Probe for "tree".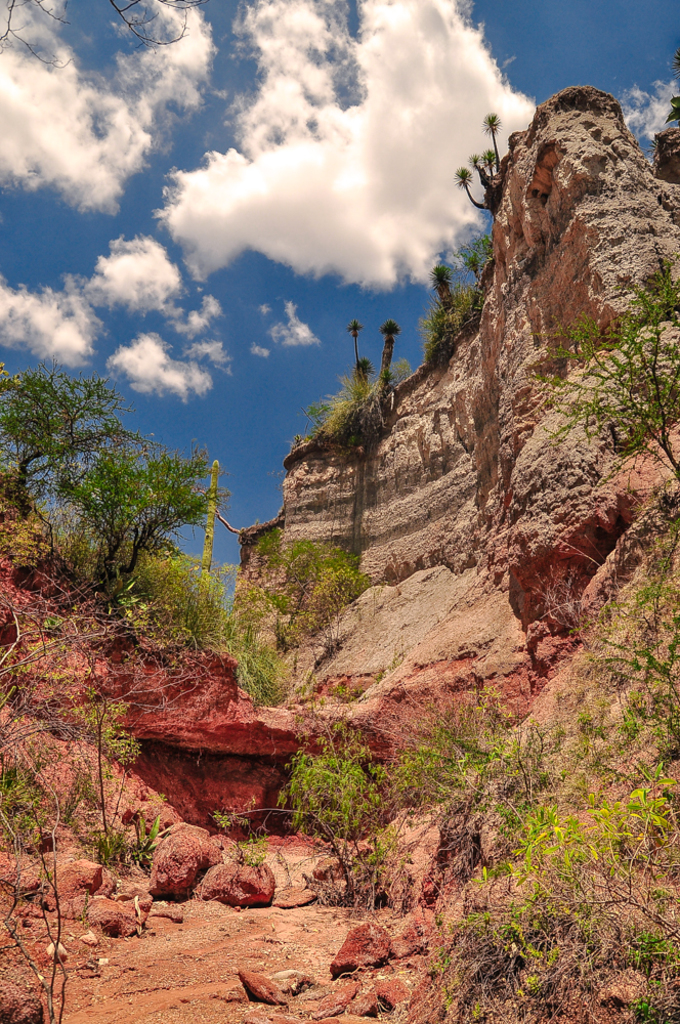
Probe result: detection(381, 318, 395, 377).
